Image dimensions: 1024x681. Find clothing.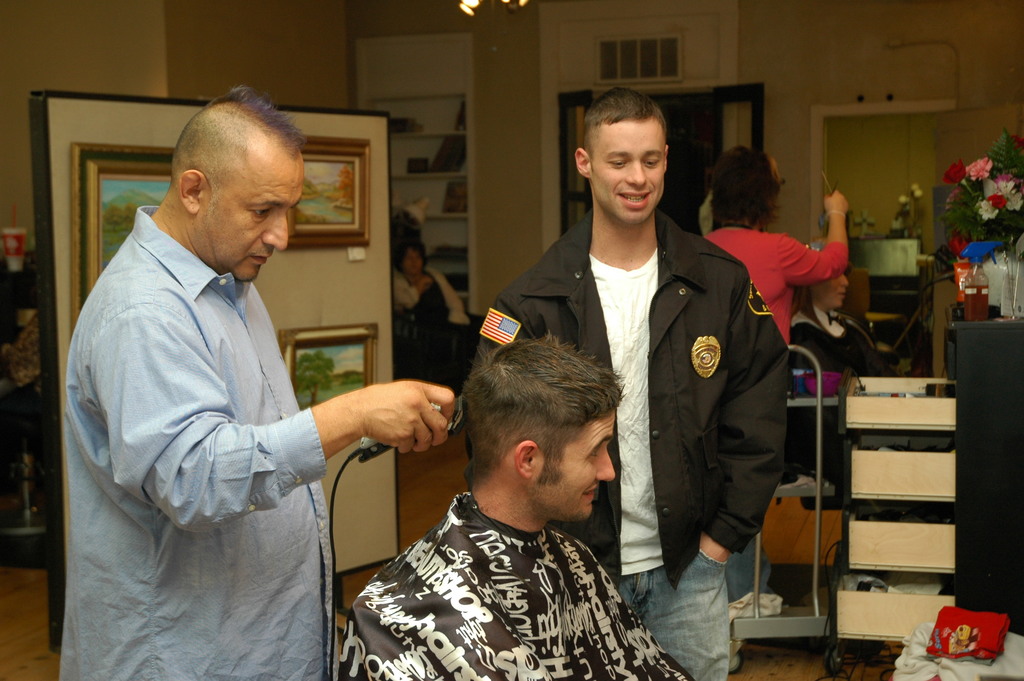
locate(696, 218, 844, 354).
